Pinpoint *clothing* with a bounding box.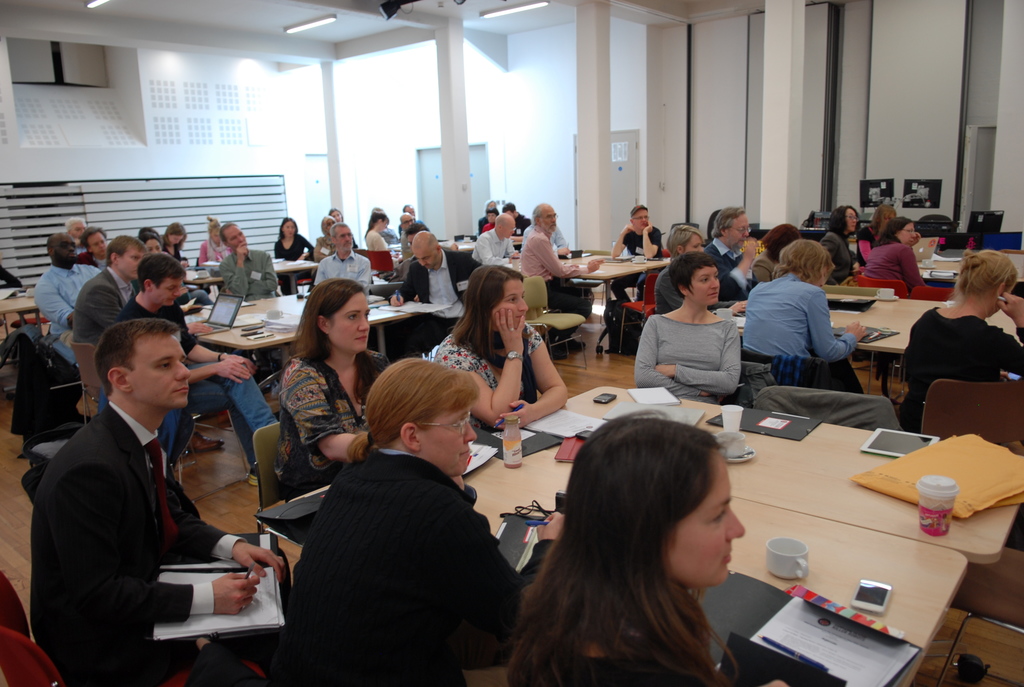
441, 322, 545, 423.
